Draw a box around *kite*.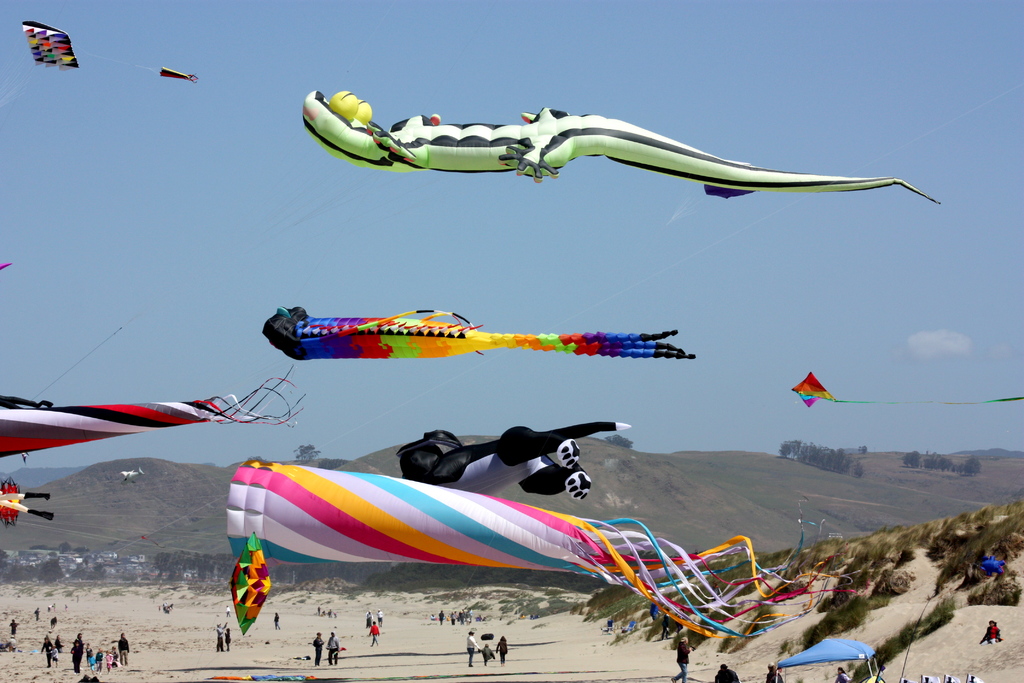
crop(299, 88, 943, 207).
